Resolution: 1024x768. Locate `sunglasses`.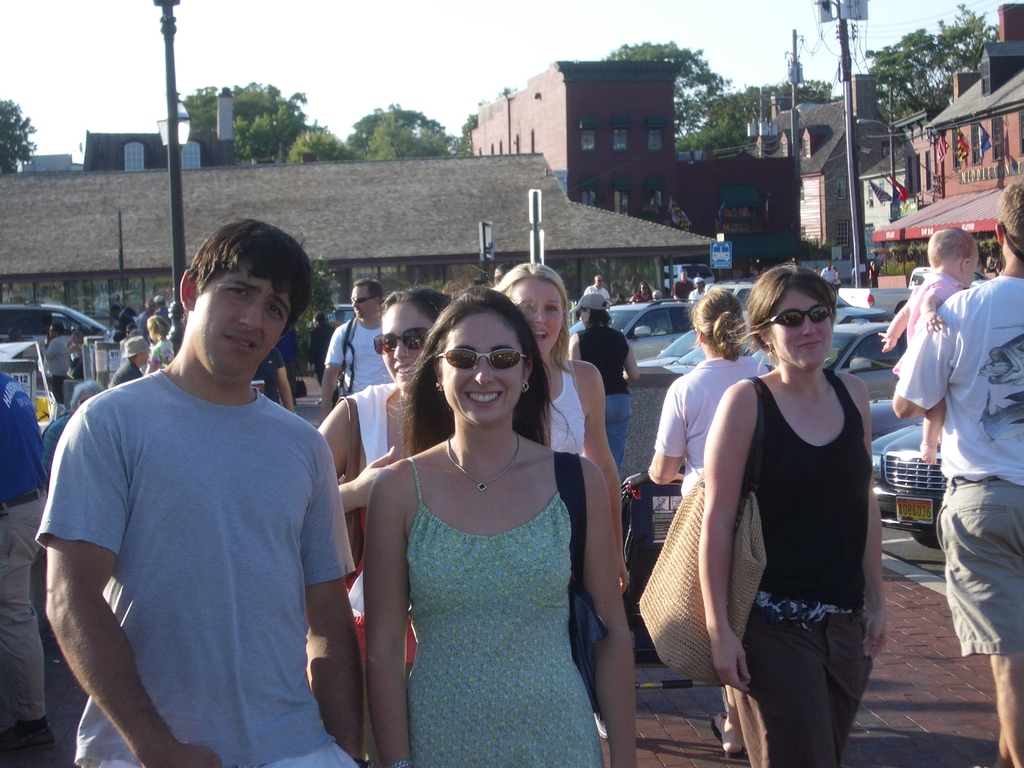
bbox=(428, 347, 527, 371).
